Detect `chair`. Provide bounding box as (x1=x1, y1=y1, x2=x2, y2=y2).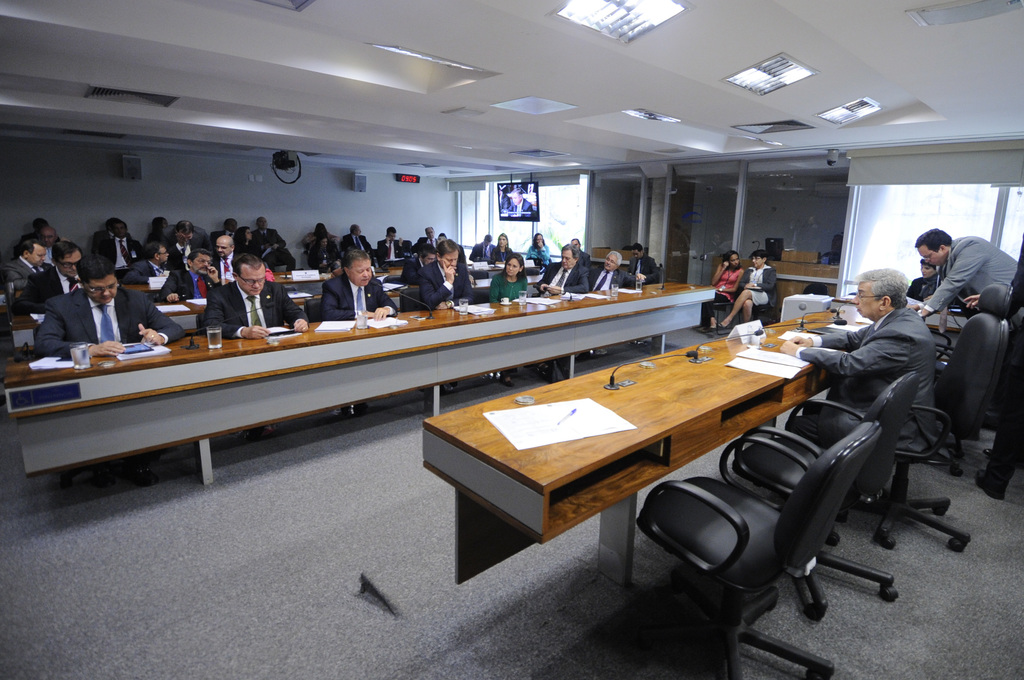
(x1=749, y1=278, x2=778, y2=328).
